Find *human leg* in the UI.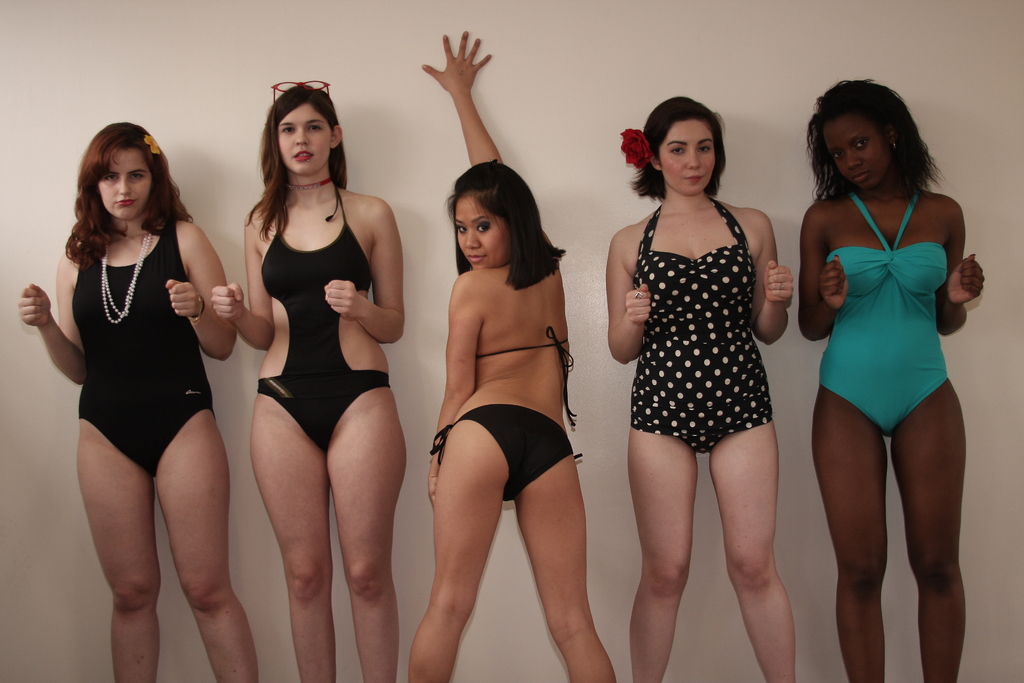
UI element at (247,382,321,682).
